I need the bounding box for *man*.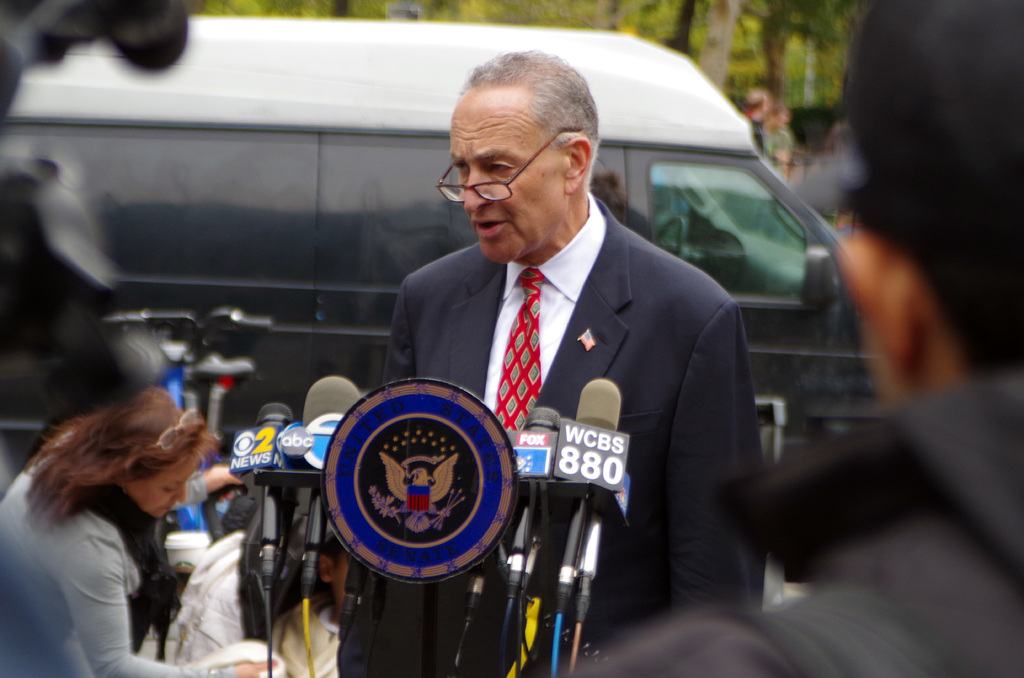
Here it is: (376, 72, 781, 597).
